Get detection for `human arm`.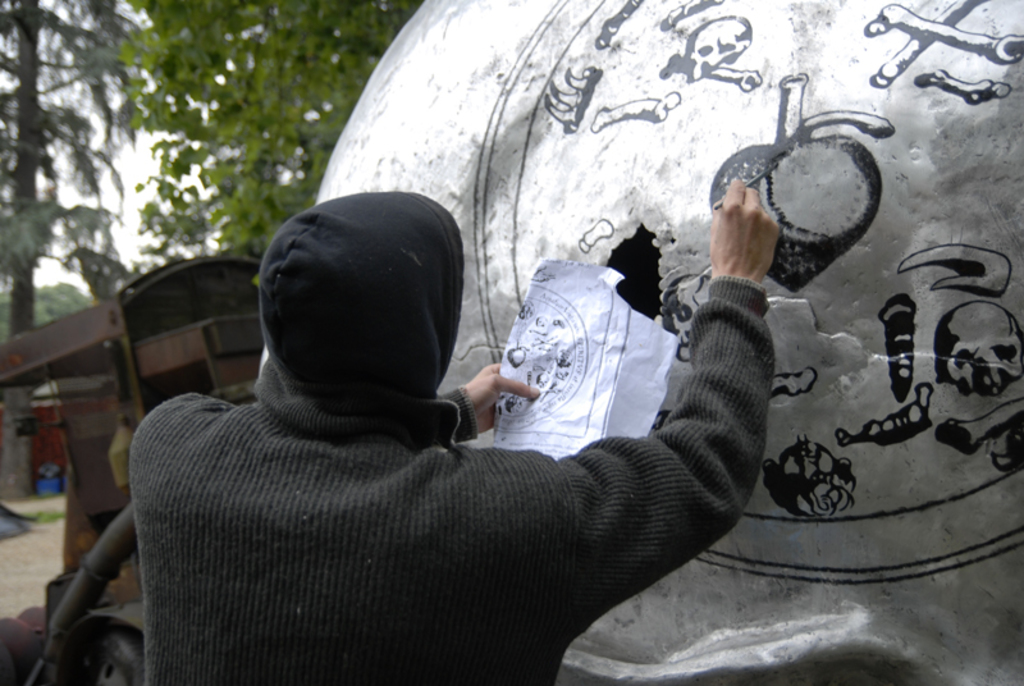
Detection: l=535, t=237, r=803, b=623.
